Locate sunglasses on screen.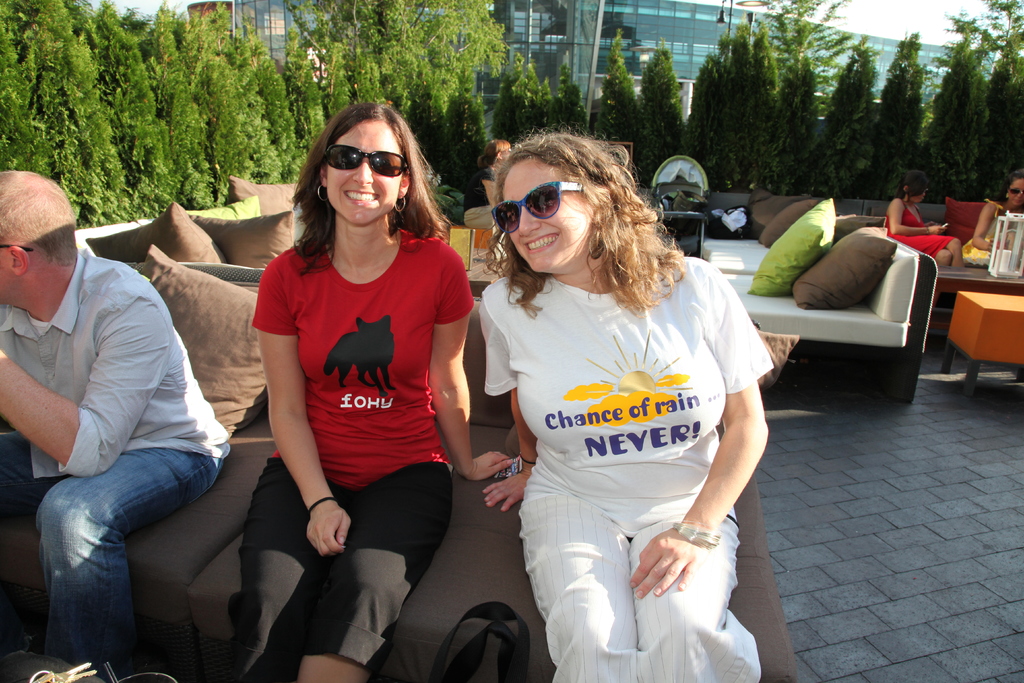
On screen at bbox=[1010, 188, 1023, 195].
